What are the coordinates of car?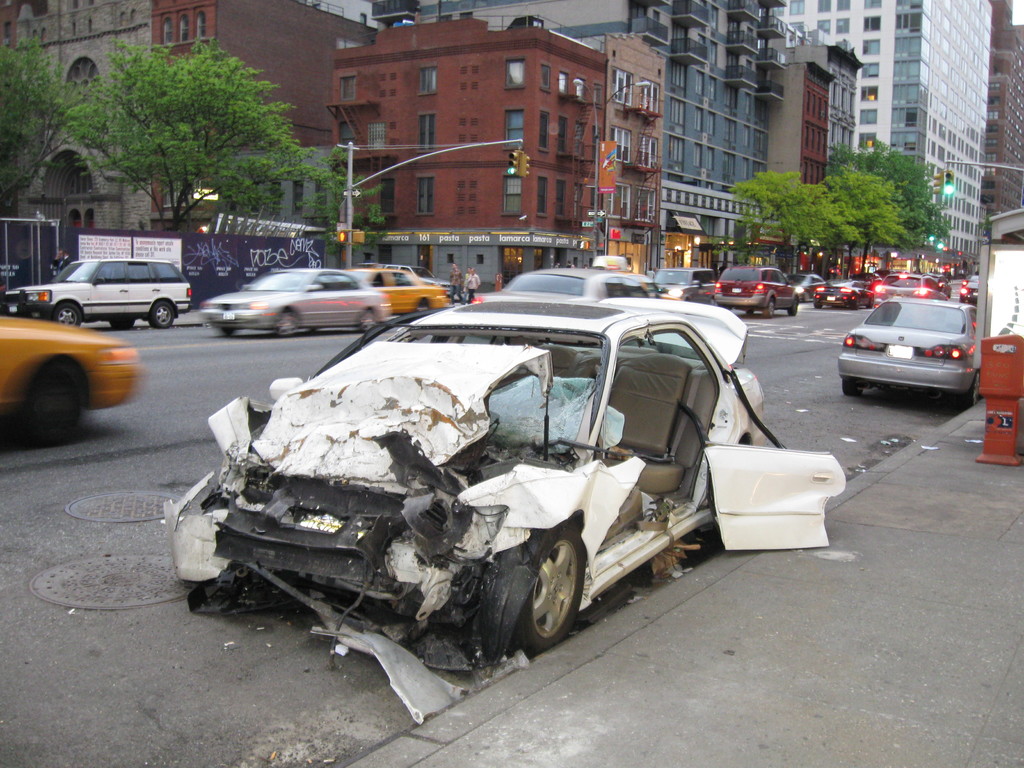
bbox(0, 257, 190, 328).
